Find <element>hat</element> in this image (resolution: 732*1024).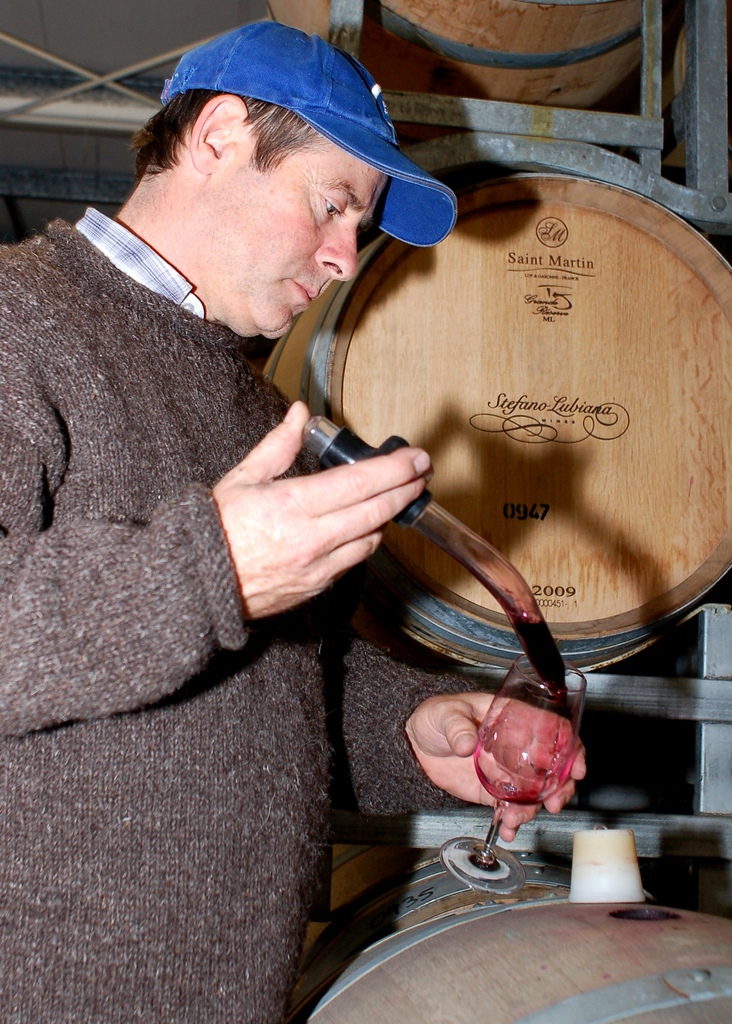
[152, 22, 460, 252].
